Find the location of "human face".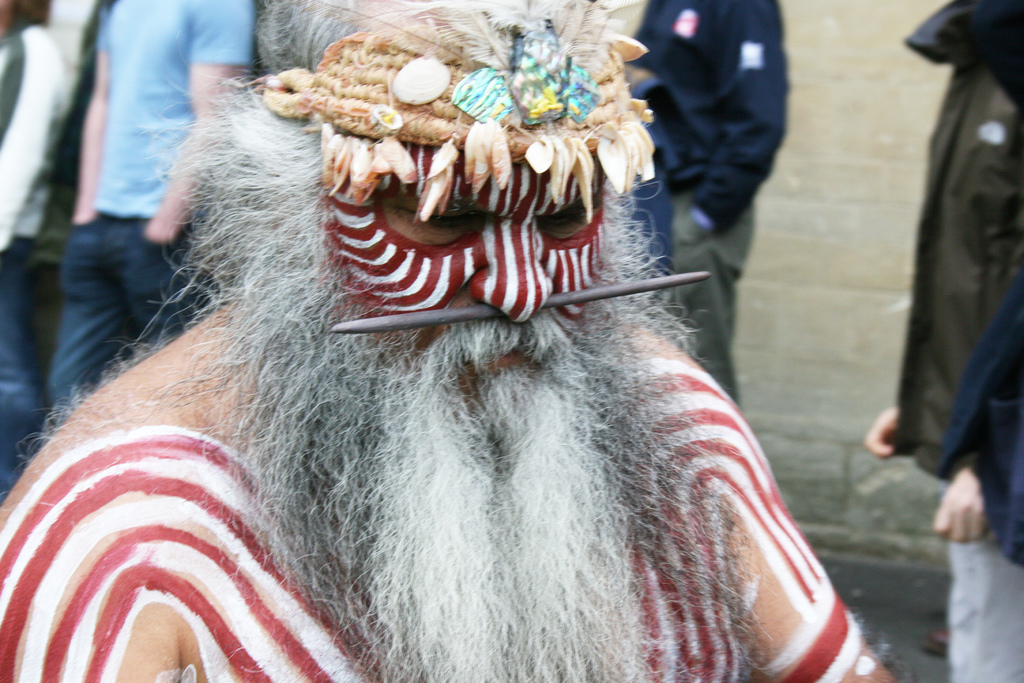
Location: BBox(312, 140, 605, 402).
